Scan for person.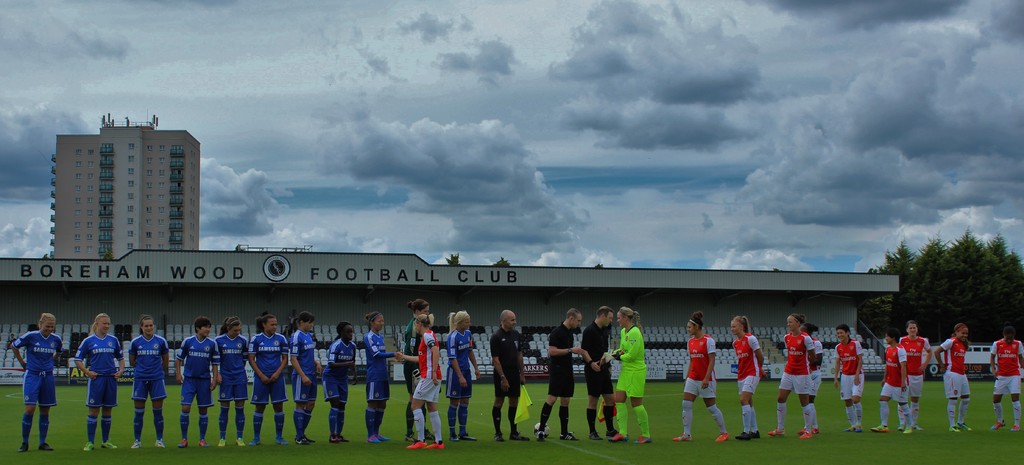
Scan result: x1=129, y1=313, x2=168, y2=448.
